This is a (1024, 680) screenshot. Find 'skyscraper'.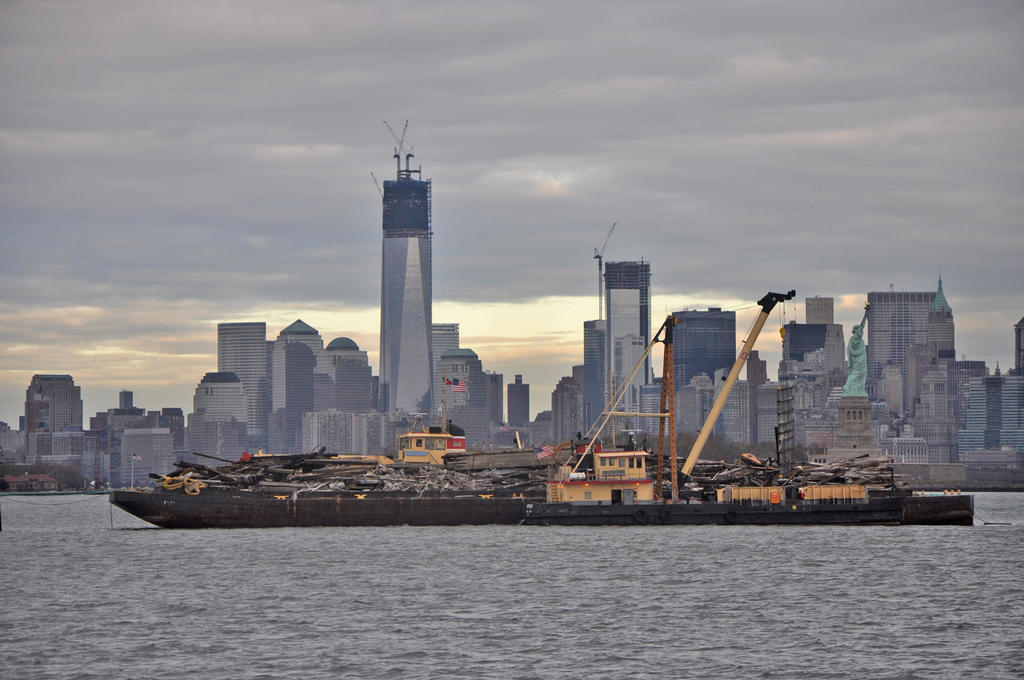
Bounding box: crop(430, 321, 467, 380).
